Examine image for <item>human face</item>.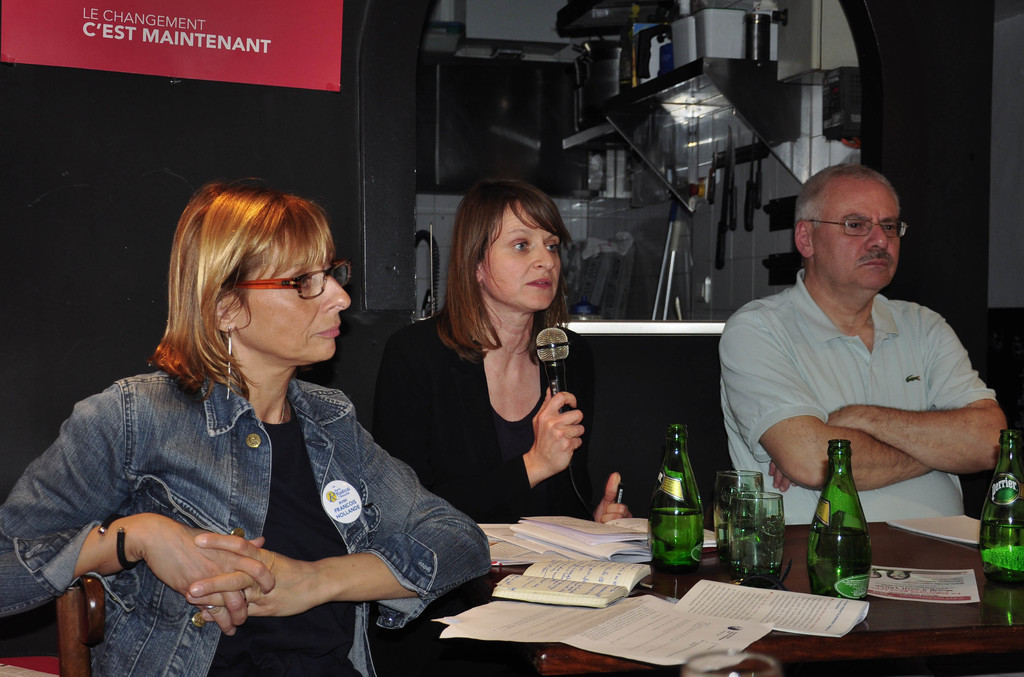
Examination result: region(482, 203, 559, 314).
